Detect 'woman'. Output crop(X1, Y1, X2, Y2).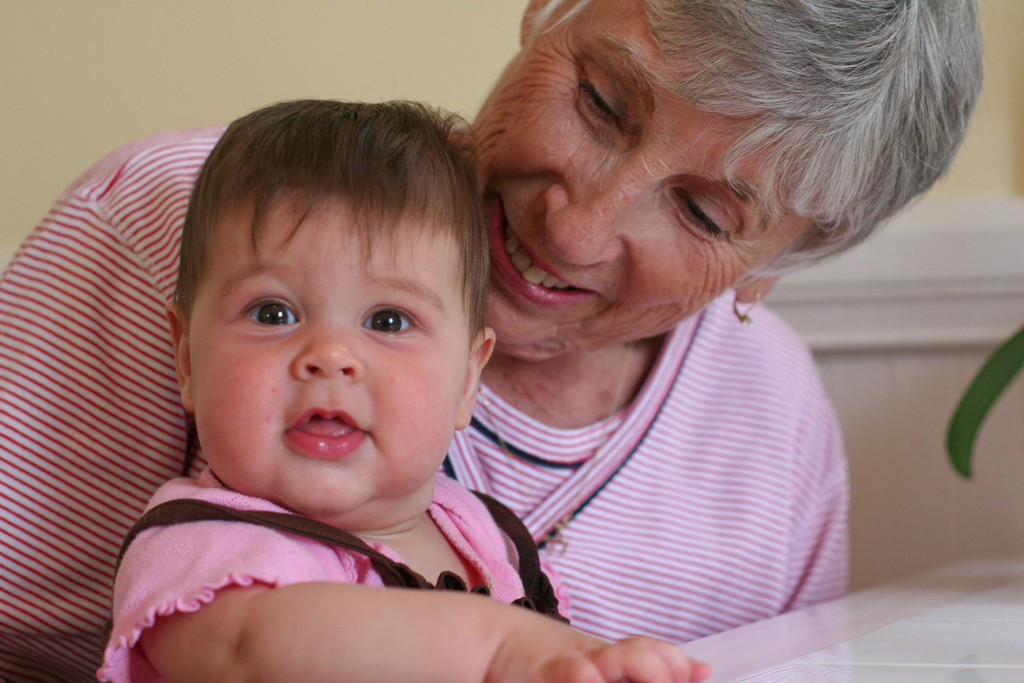
crop(0, 0, 985, 682).
